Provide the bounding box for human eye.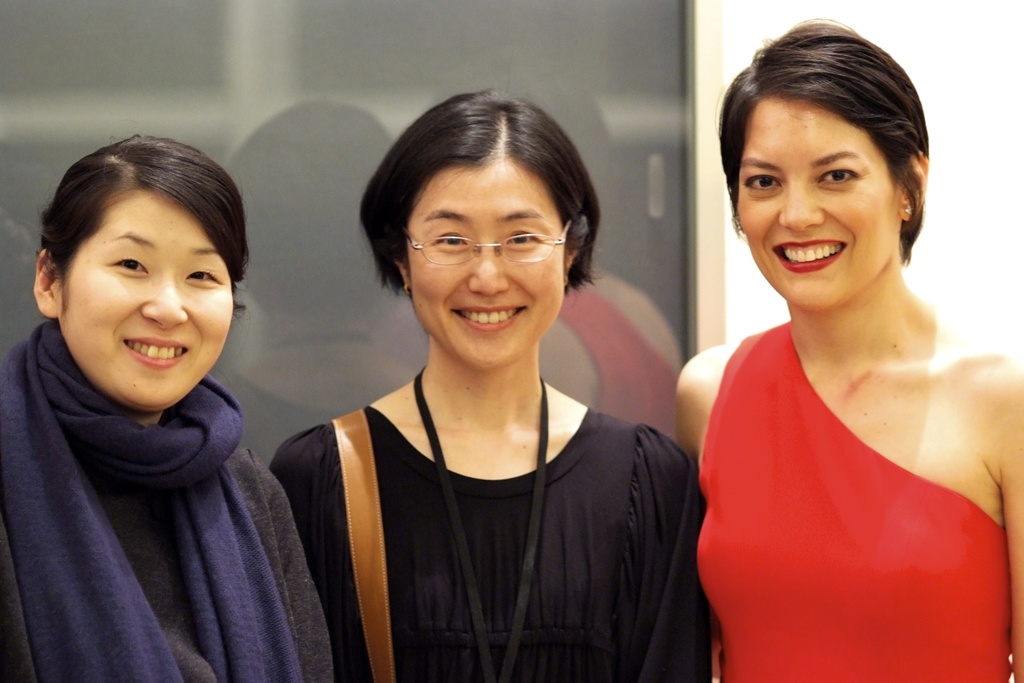
locate(740, 165, 785, 194).
